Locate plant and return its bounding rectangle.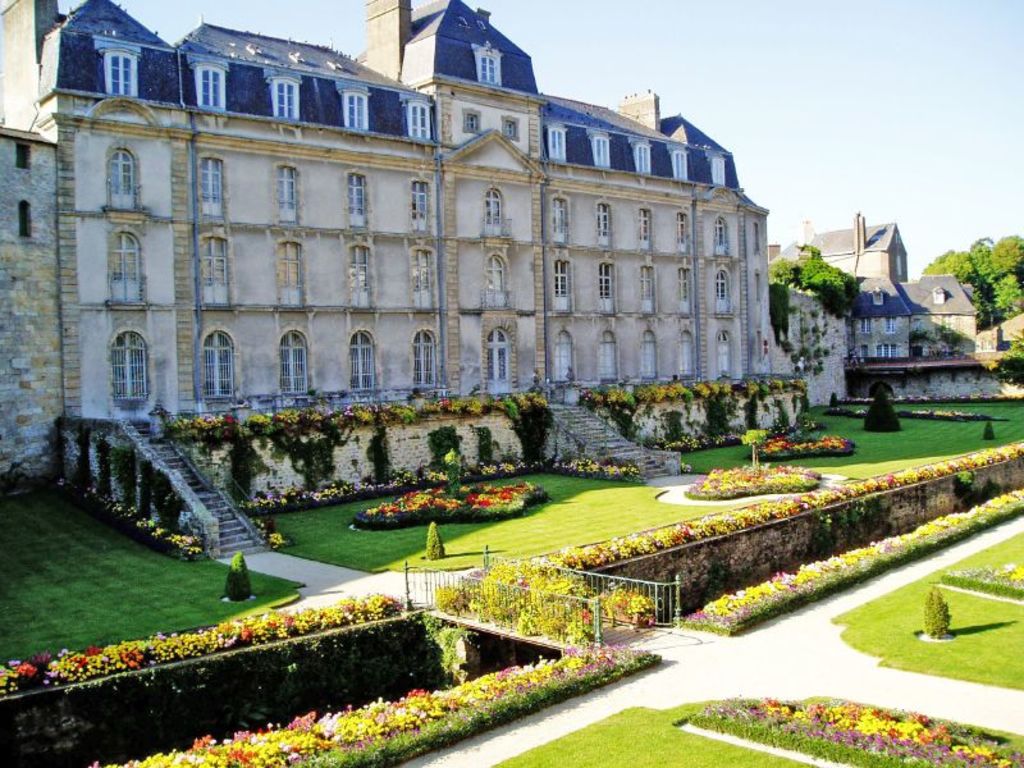
<region>937, 319, 968, 352</region>.
